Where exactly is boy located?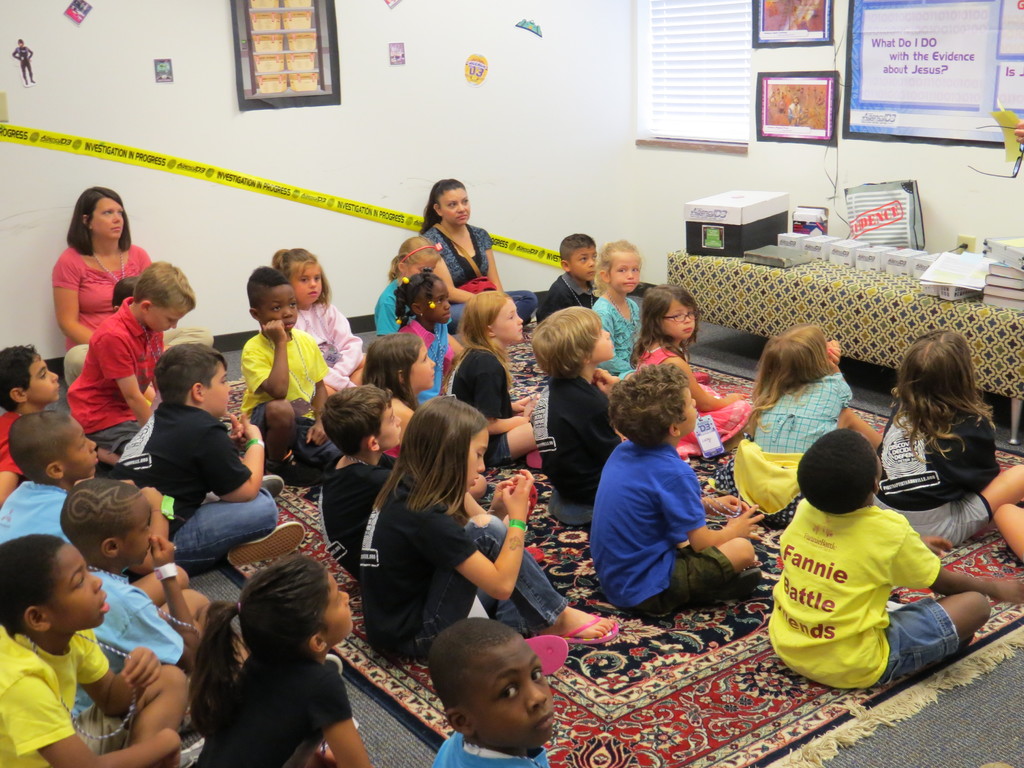
Its bounding box is (x1=525, y1=296, x2=630, y2=524).
